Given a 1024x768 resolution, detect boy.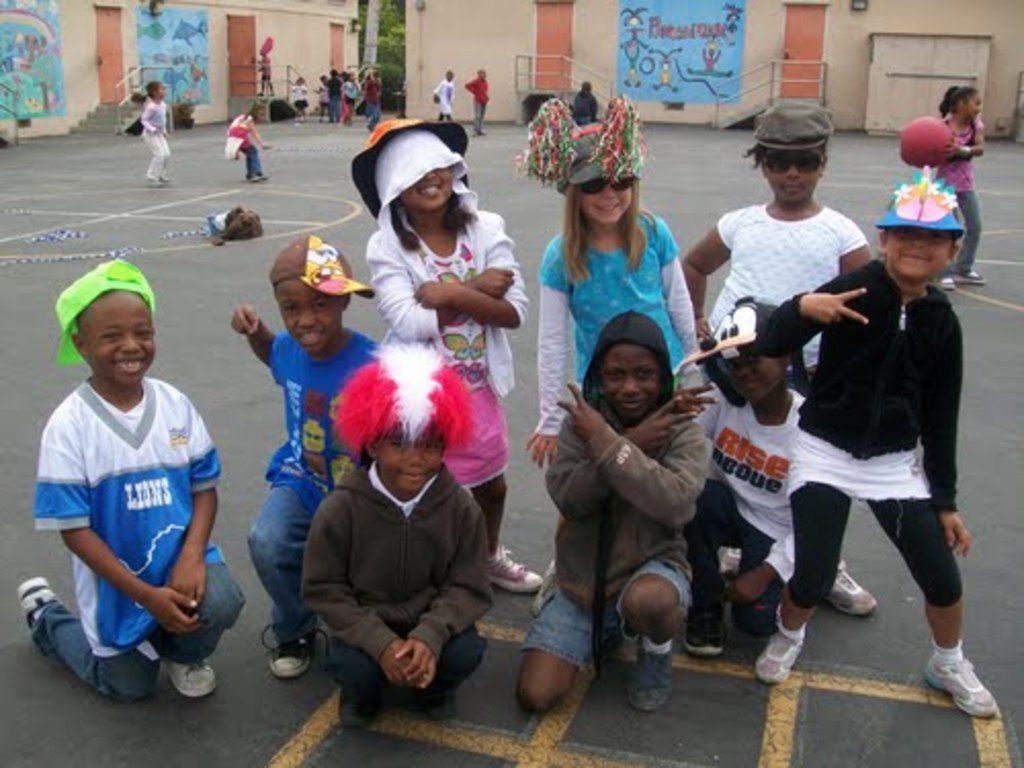
[229, 248, 379, 678].
